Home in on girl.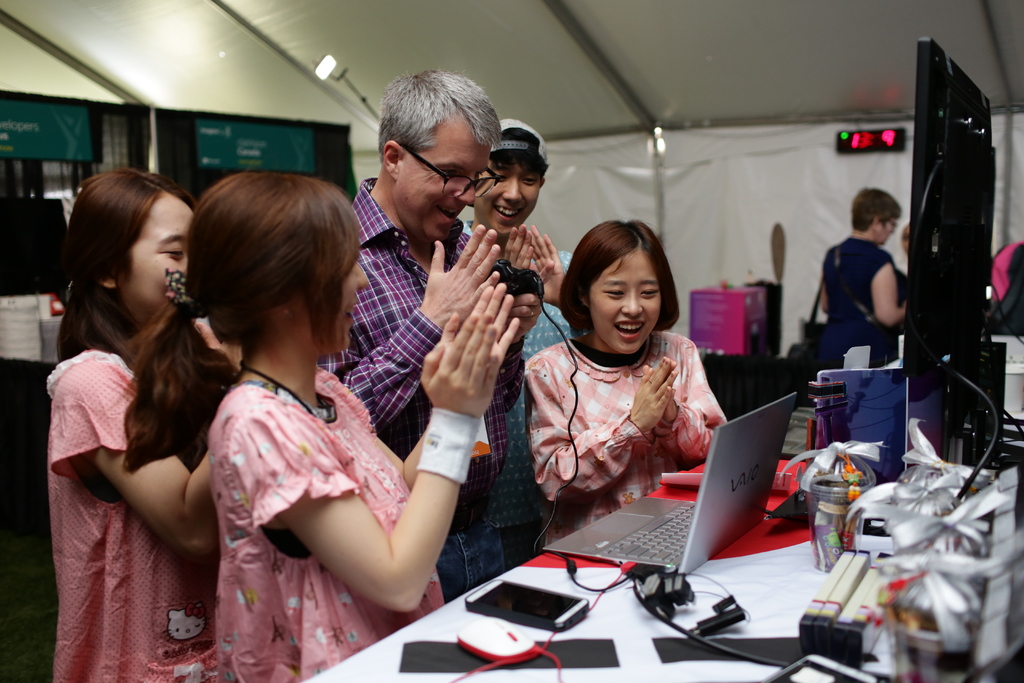
Homed in at region(529, 212, 721, 547).
